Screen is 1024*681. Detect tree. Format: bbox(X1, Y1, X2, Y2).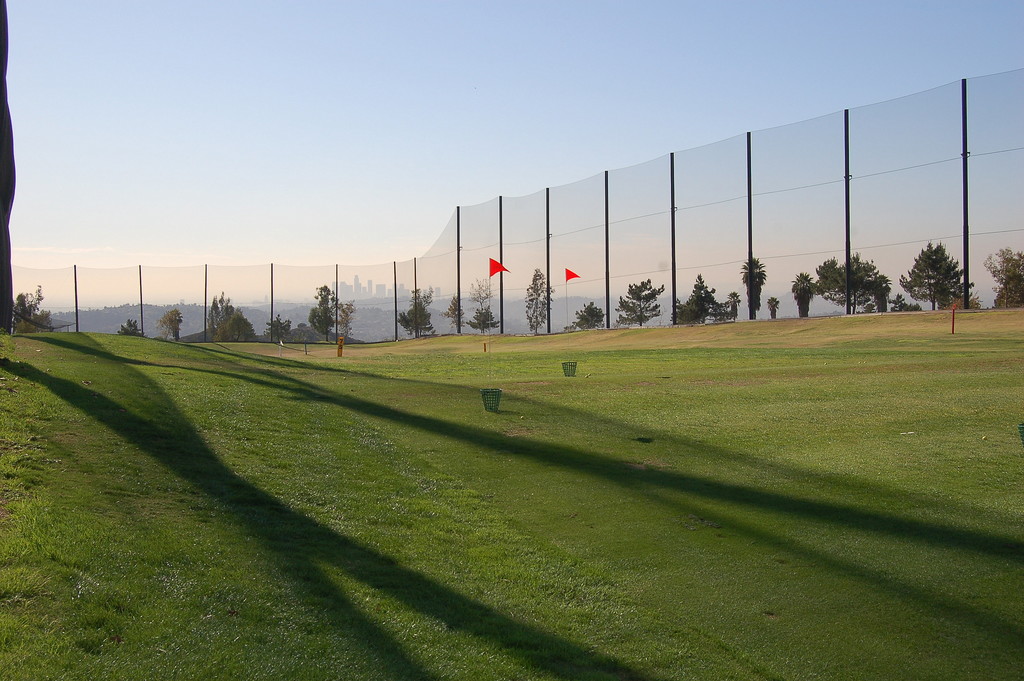
bbox(468, 275, 504, 334).
